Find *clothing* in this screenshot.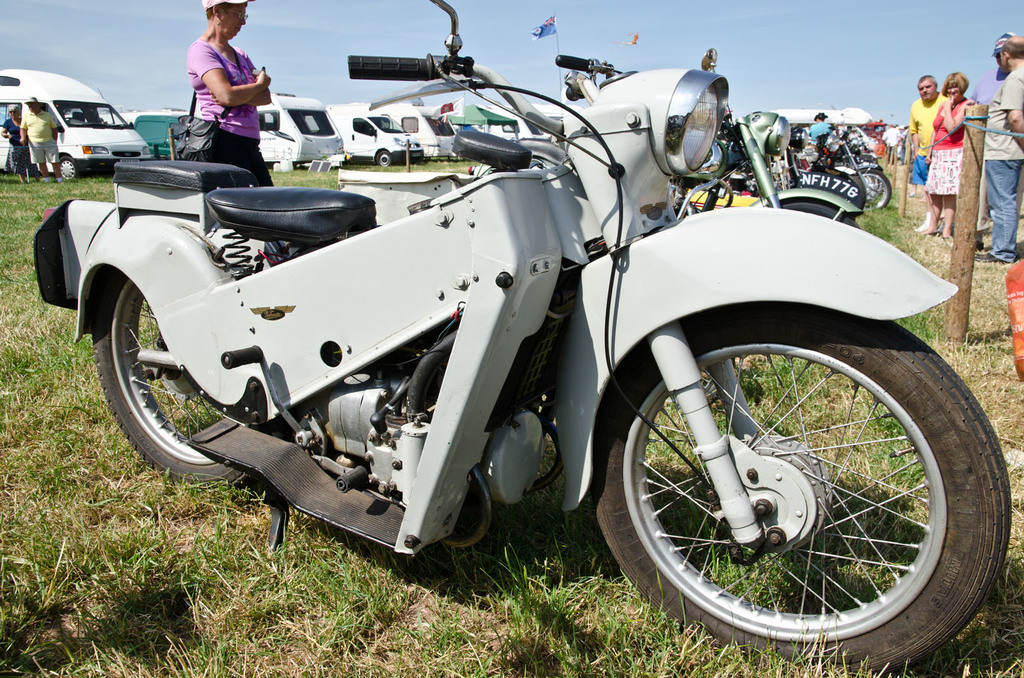
The bounding box for *clothing* is [986, 64, 1023, 262].
